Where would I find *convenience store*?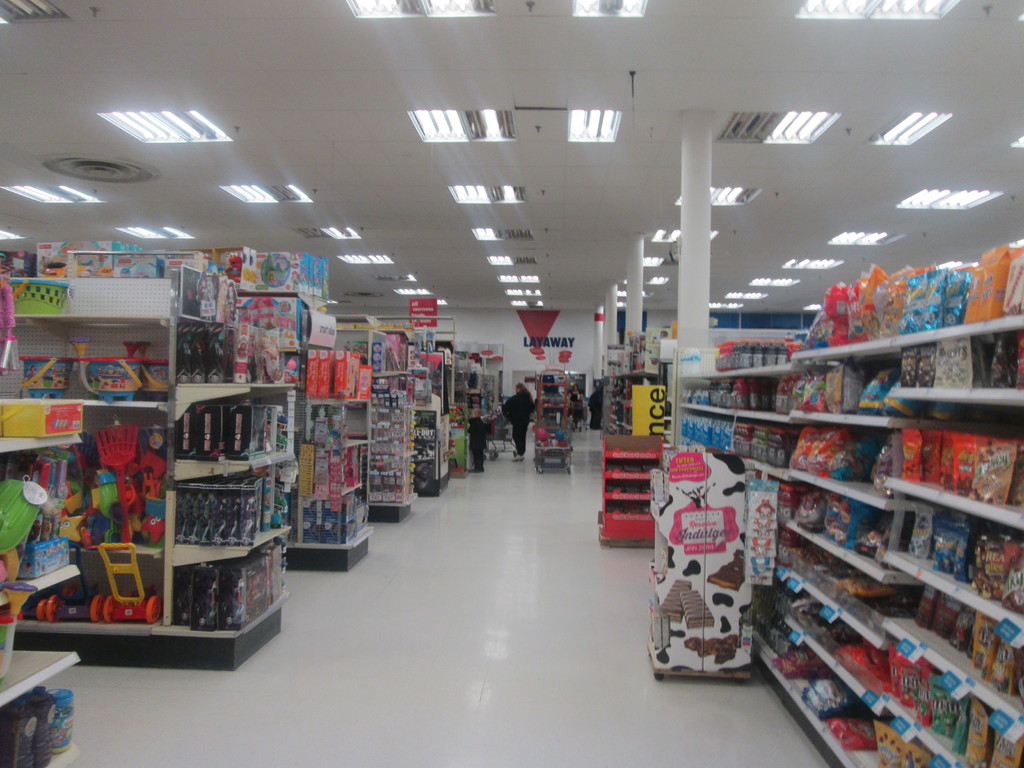
At [0,0,1023,767].
